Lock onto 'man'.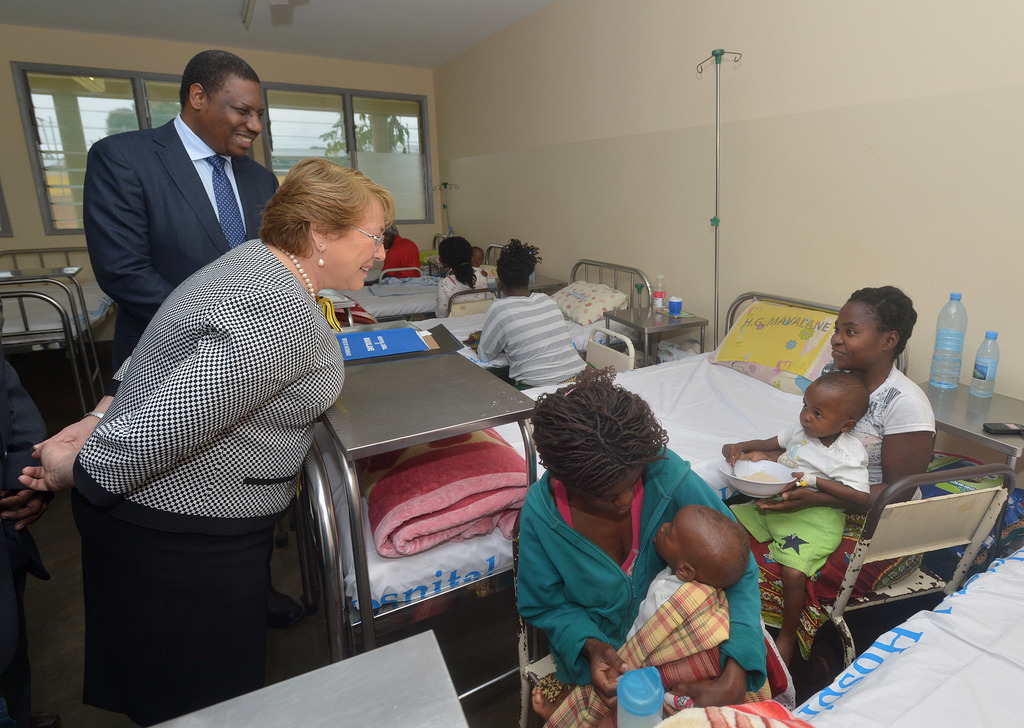
Locked: select_region(62, 63, 331, 564).
